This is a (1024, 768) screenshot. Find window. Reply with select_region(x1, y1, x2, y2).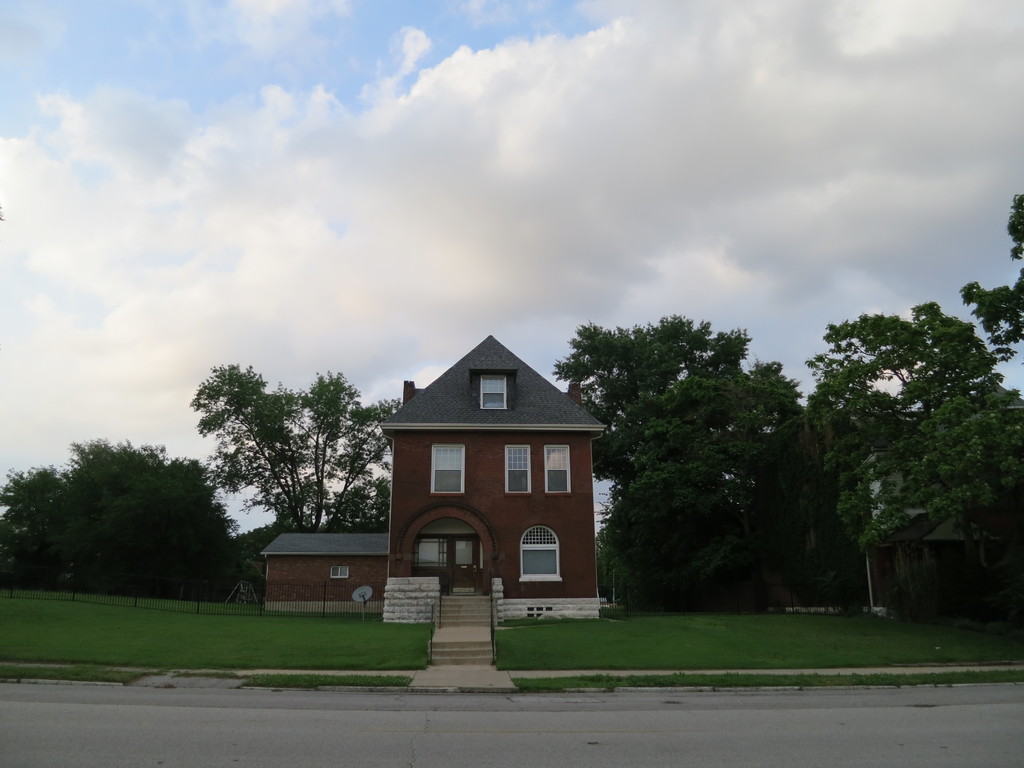
select_region(507, 448, 530, 489).
